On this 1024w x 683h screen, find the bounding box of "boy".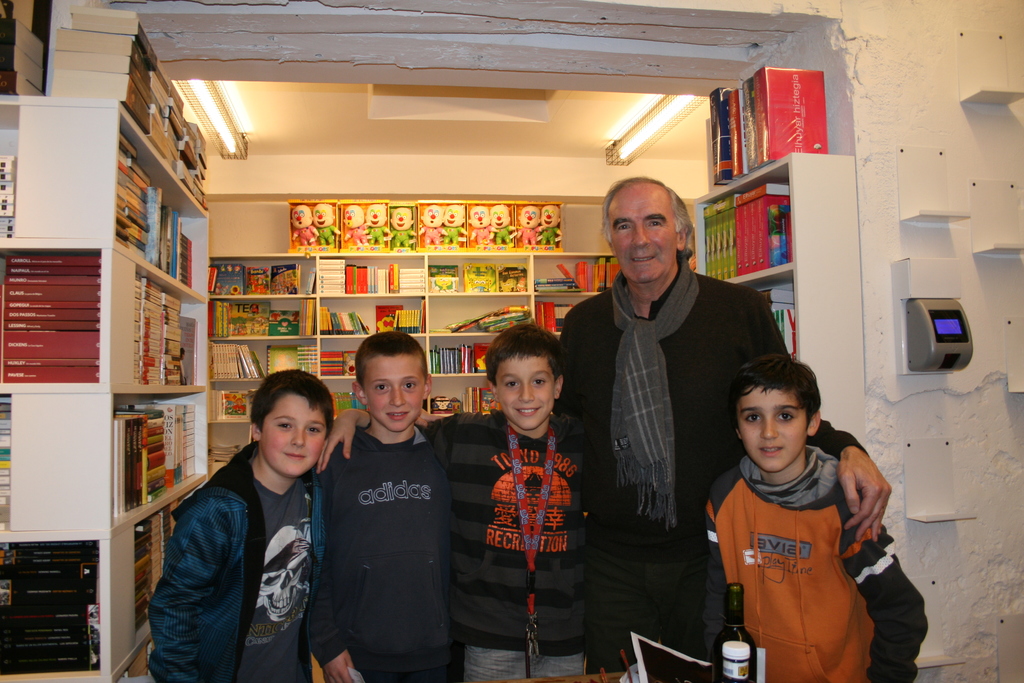
Bounding box: region(309, 331, 451, 682).
